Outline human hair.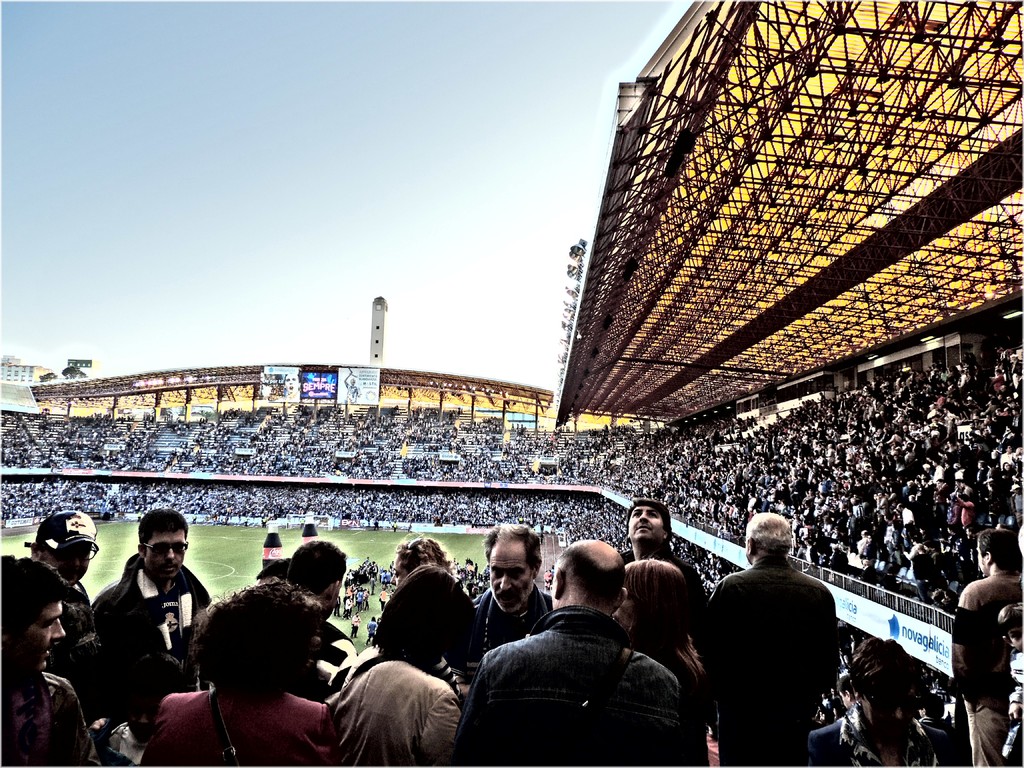
Outline: 976,525,1022,572.
